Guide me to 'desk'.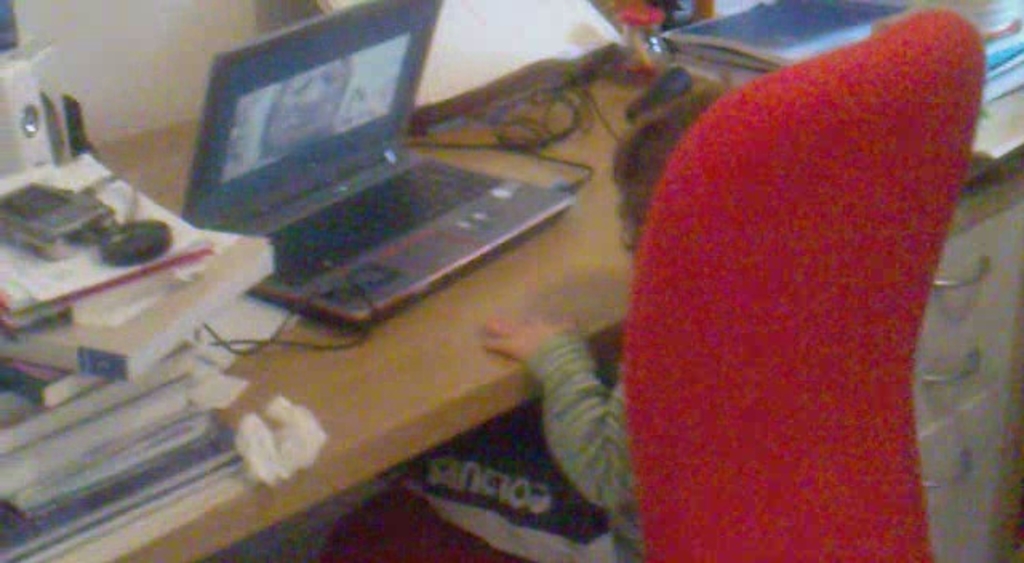
Guidance: {"left": 0, "top": 14, "right": 1022, "bottom": 561}.
